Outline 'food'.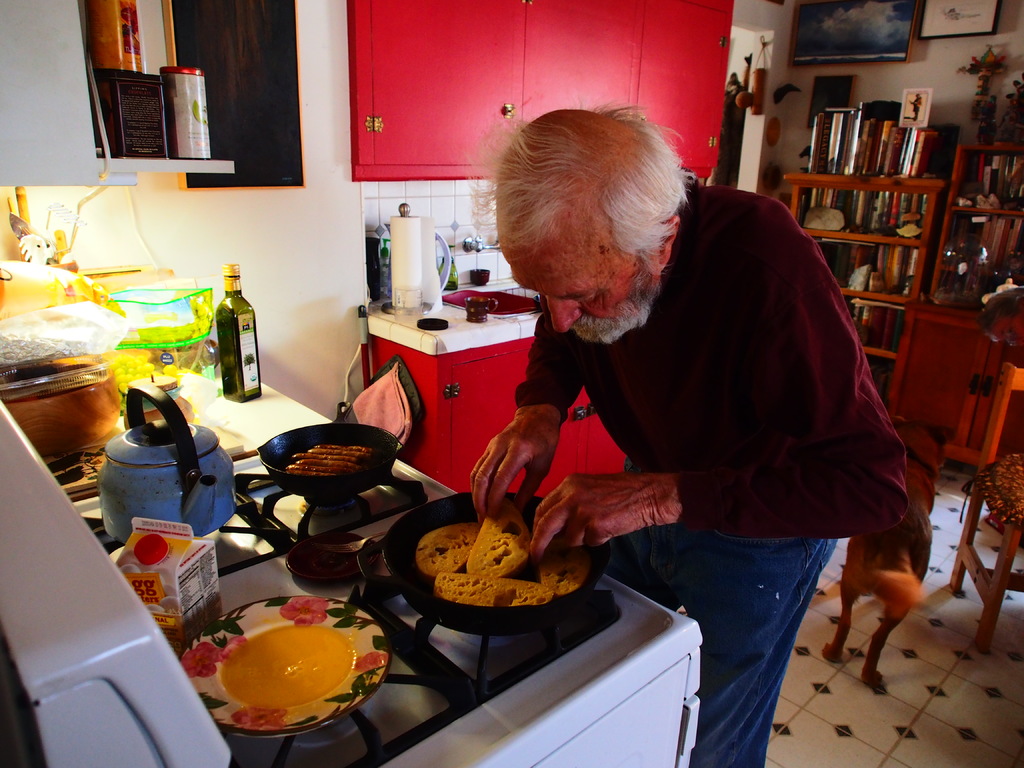
Outline: 407:507:589:613.
